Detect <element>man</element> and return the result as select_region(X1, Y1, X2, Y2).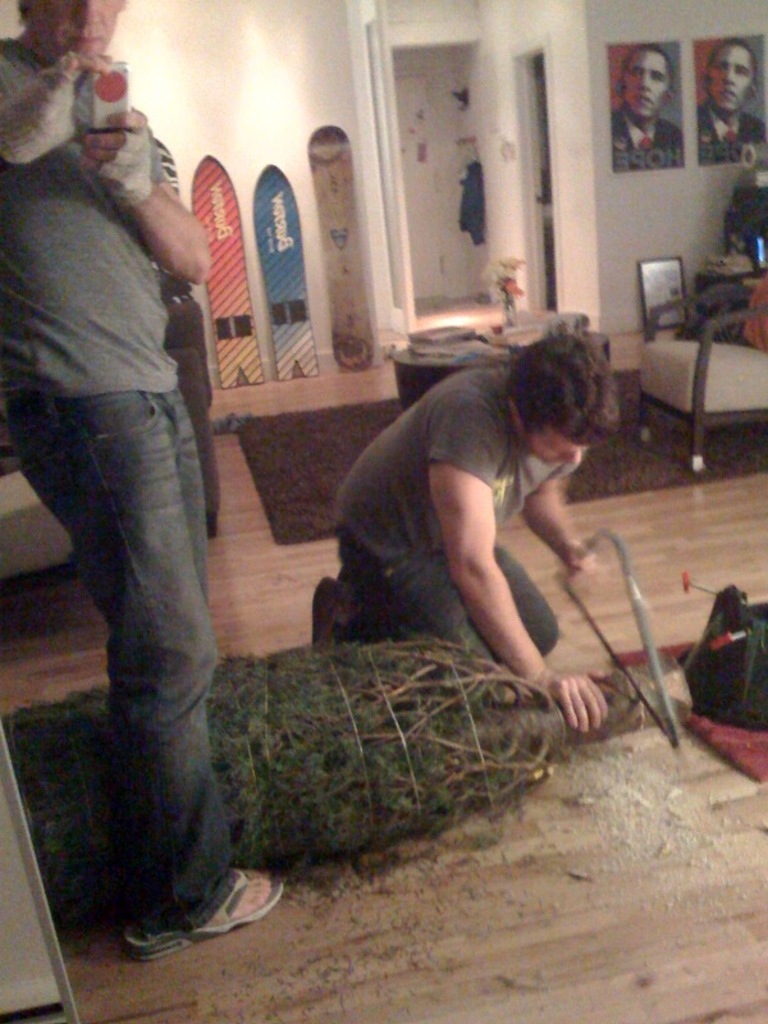
select_region(303, 332, 636, 742).
